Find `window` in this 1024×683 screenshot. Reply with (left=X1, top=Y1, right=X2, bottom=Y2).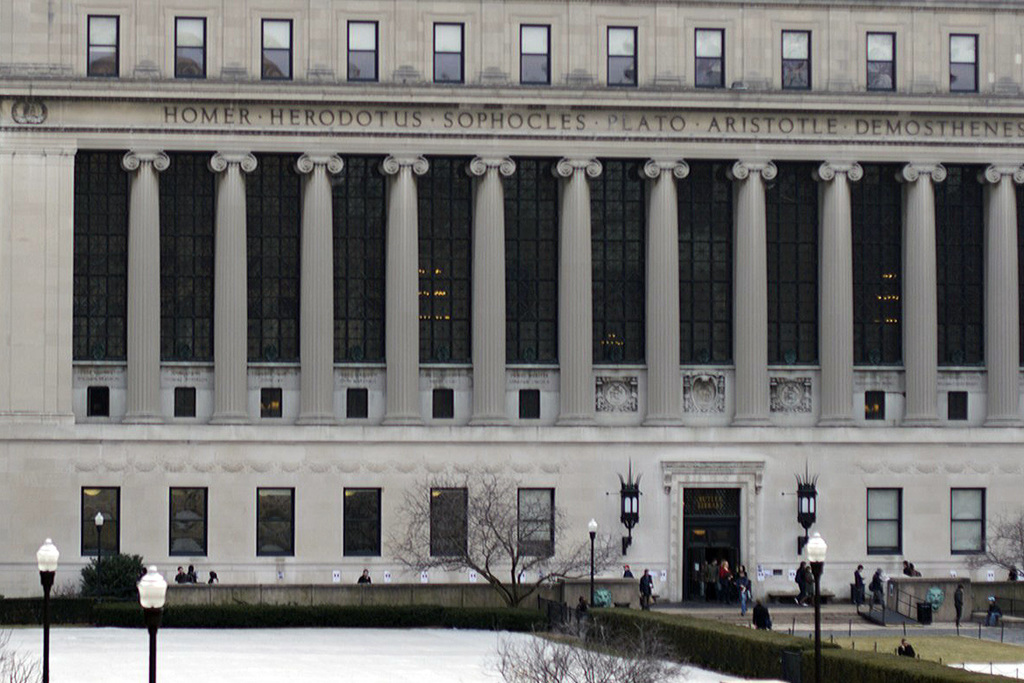
(left=864, top=488, right=900, bottom=560).
